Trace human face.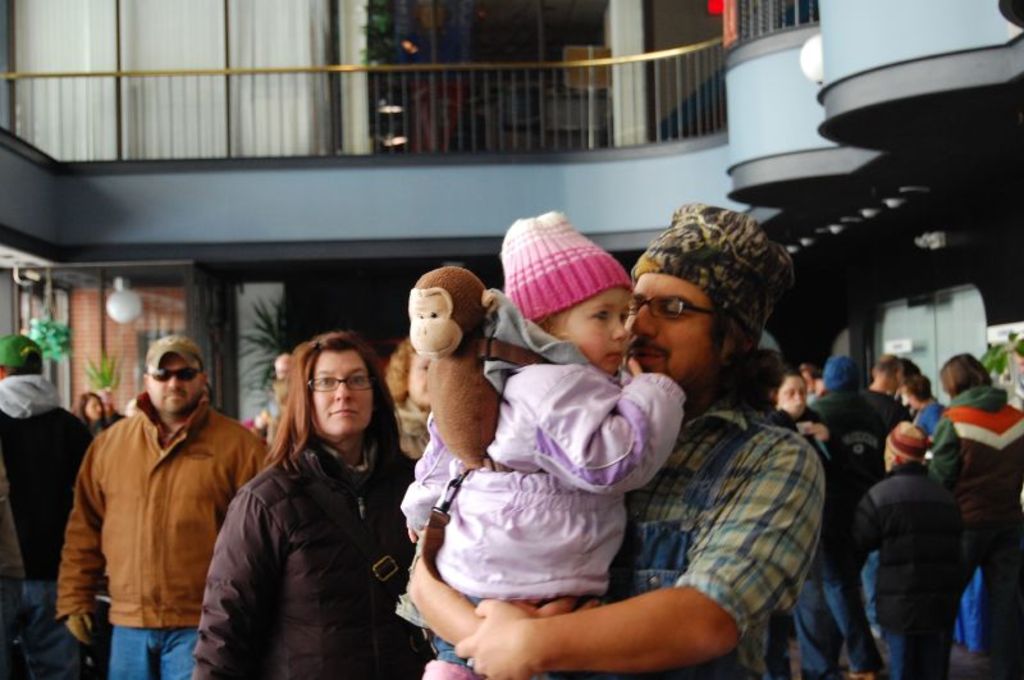
Traced to <region>623, 265, 712, 380</region>.
